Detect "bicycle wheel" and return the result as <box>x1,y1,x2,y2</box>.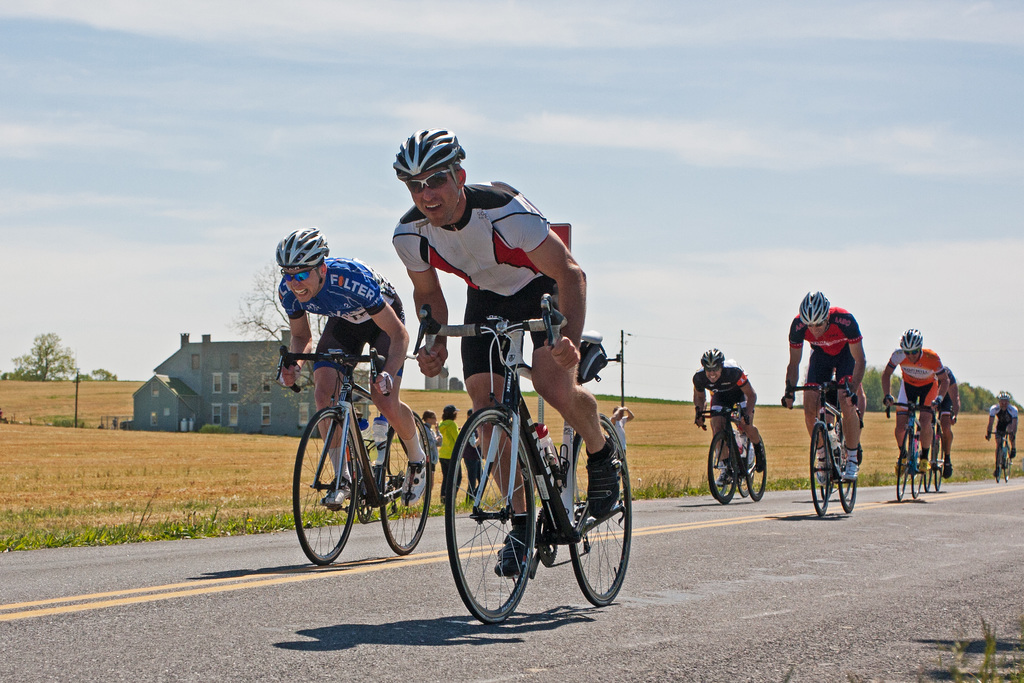
<box>708,430,739,503</box>.
